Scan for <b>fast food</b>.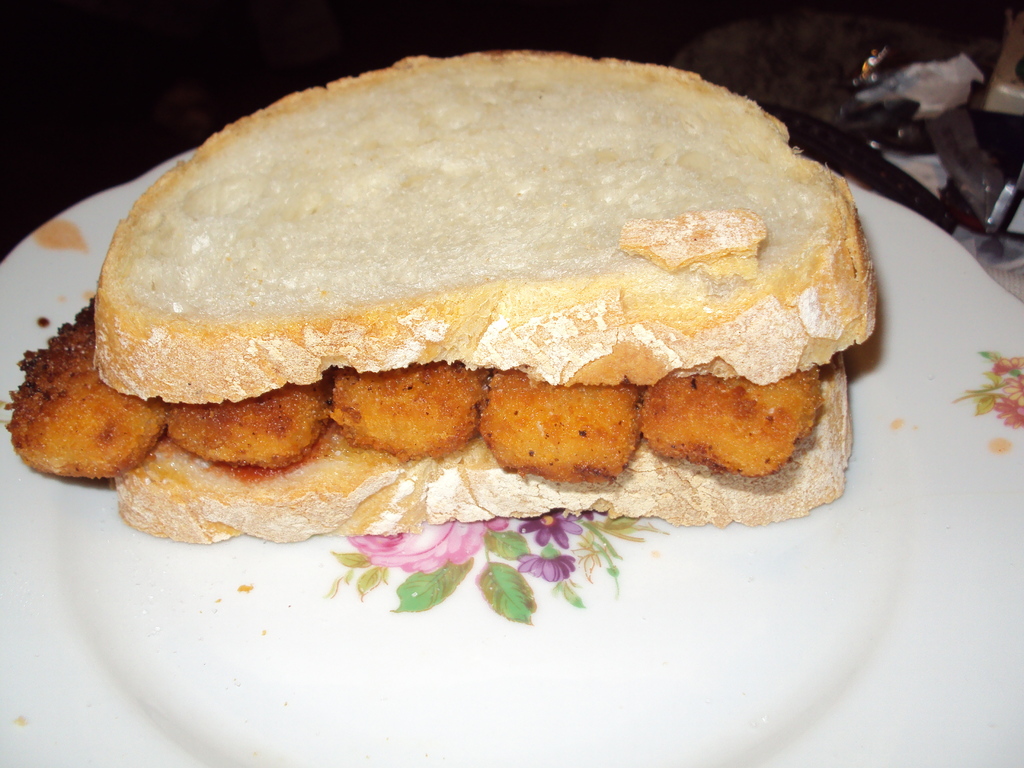
Scan result: [left=54, top=43, right=893, bottom=540].
